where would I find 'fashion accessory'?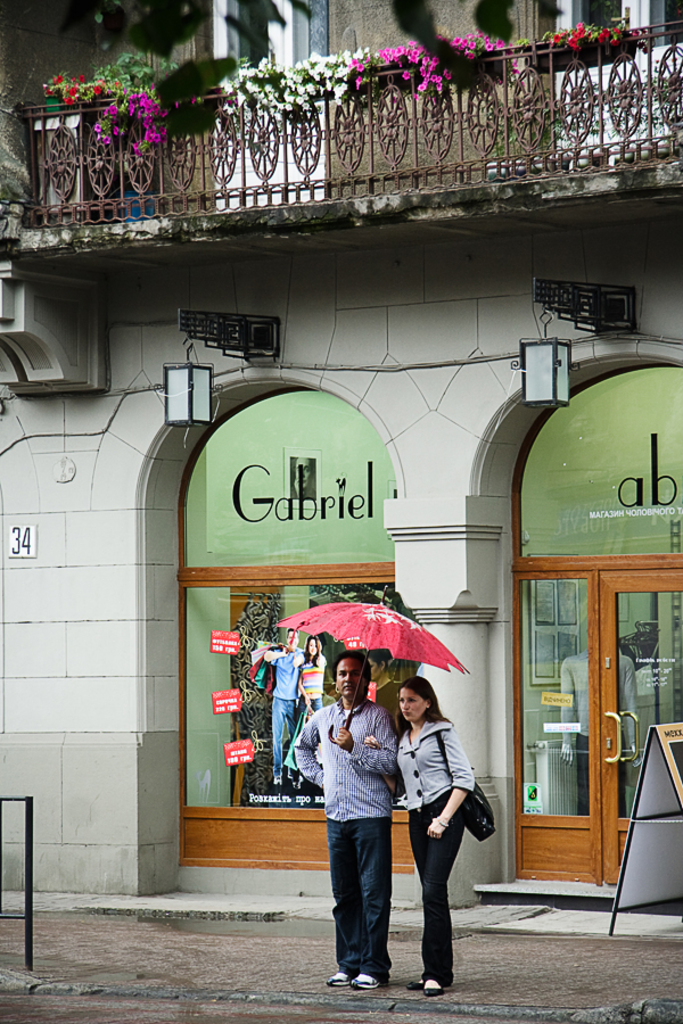
At {"left": 348, "top": 972, "right": 381, "bottom": 991}.
